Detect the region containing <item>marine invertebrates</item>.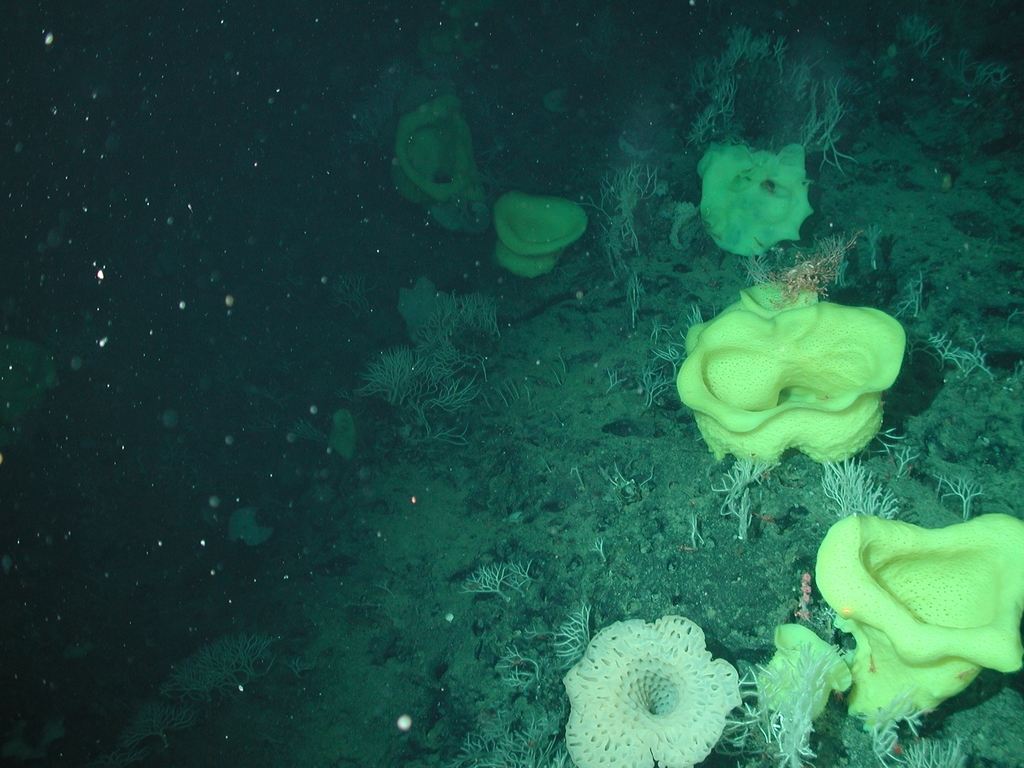
[383, 82, 506, 237].
